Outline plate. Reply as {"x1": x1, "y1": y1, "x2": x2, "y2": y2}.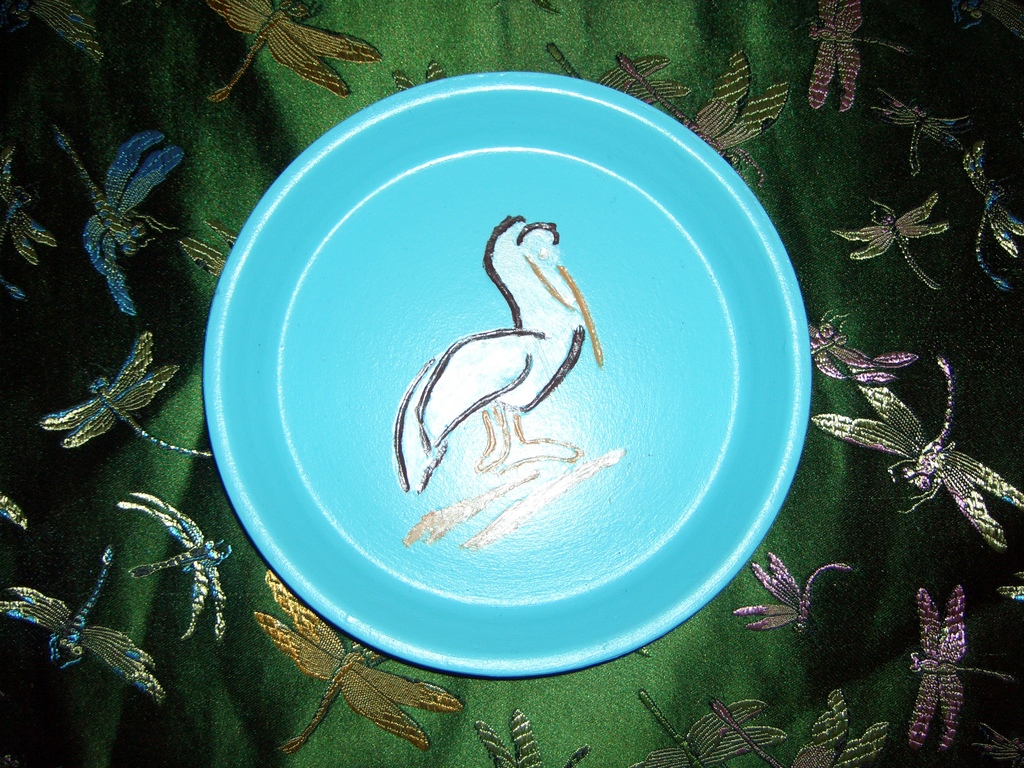
{"x1": 197, "y1": 67, "x2": 817, "y2": 673}.
